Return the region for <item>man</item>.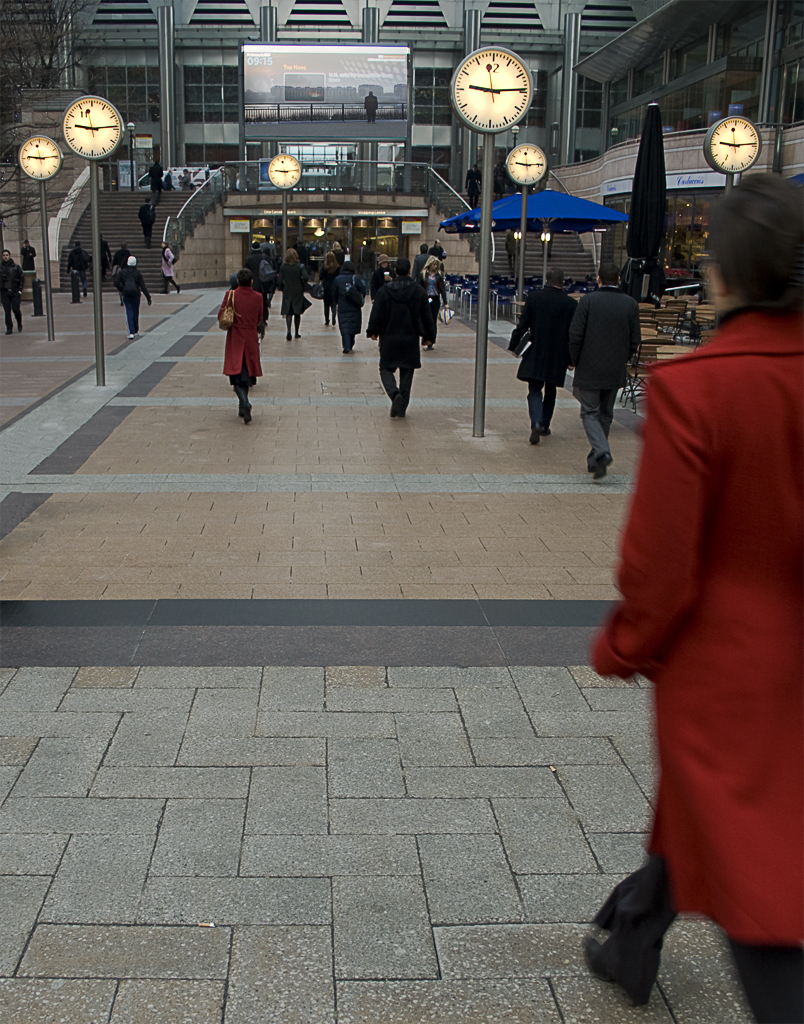
bbox(508, 270, 575, 439).
